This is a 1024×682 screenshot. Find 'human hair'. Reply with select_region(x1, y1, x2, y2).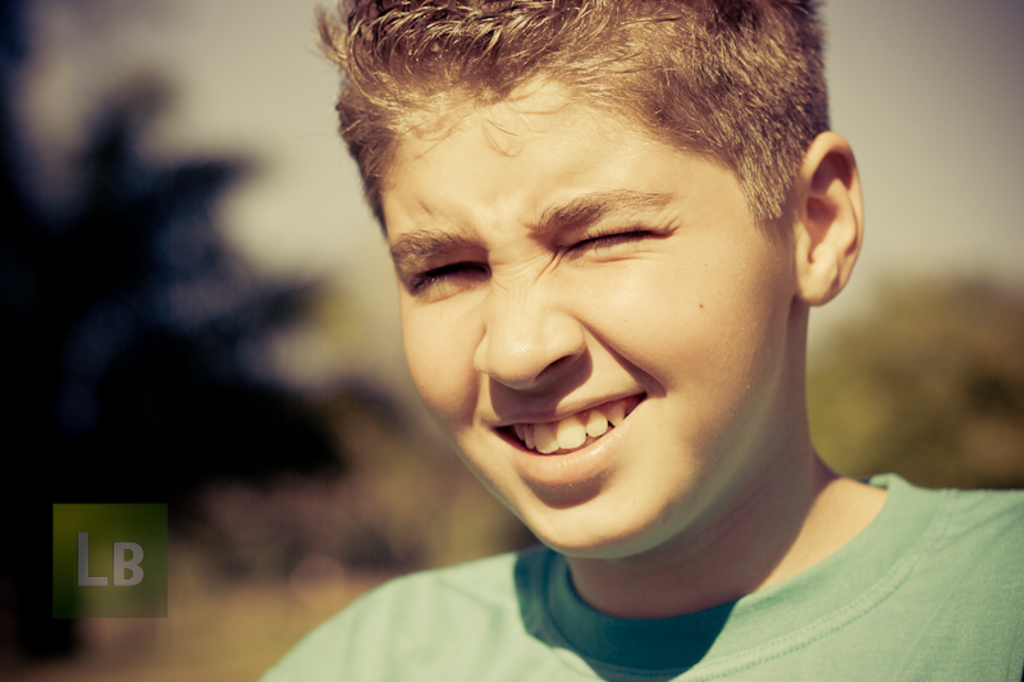
select_region(308, 0, 883, 521).
